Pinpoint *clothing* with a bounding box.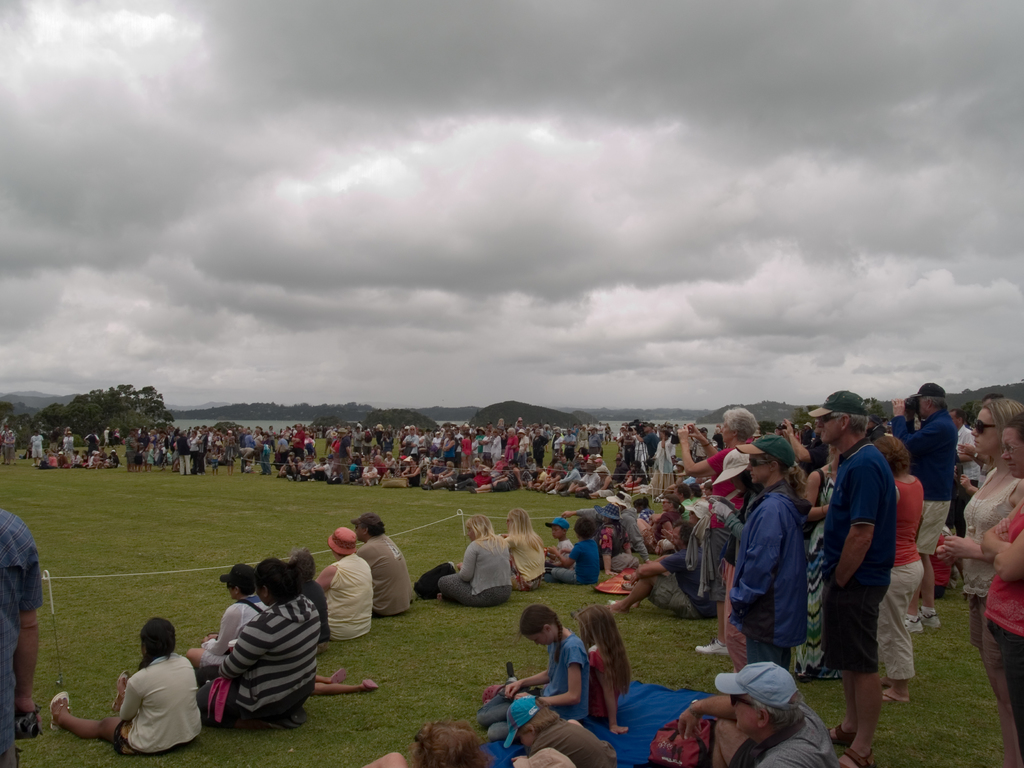
l=886, t=477, r=915, b=568.
